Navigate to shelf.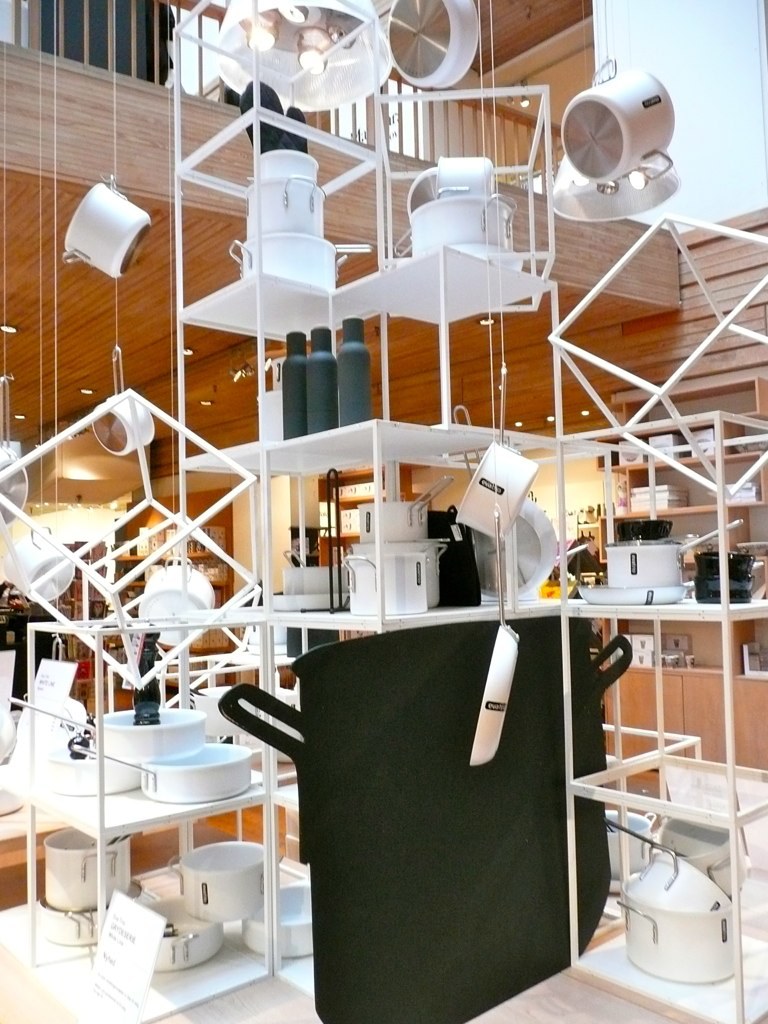
Navigation target: (328,479,383,509).
